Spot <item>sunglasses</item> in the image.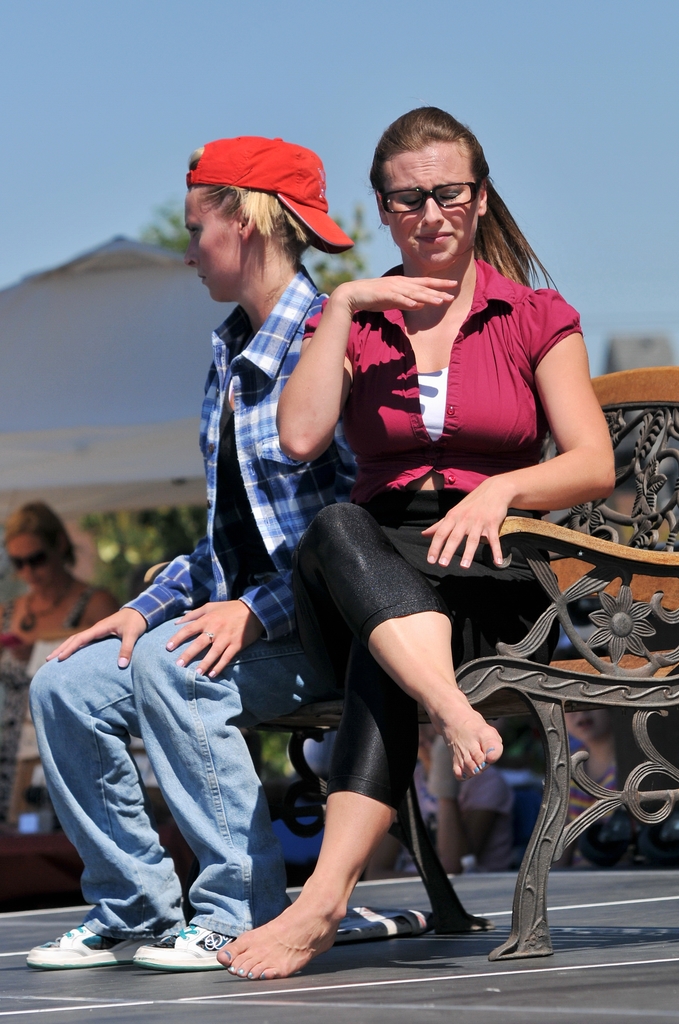
<item>sunglasses</item> found at 8 548 50 575.
